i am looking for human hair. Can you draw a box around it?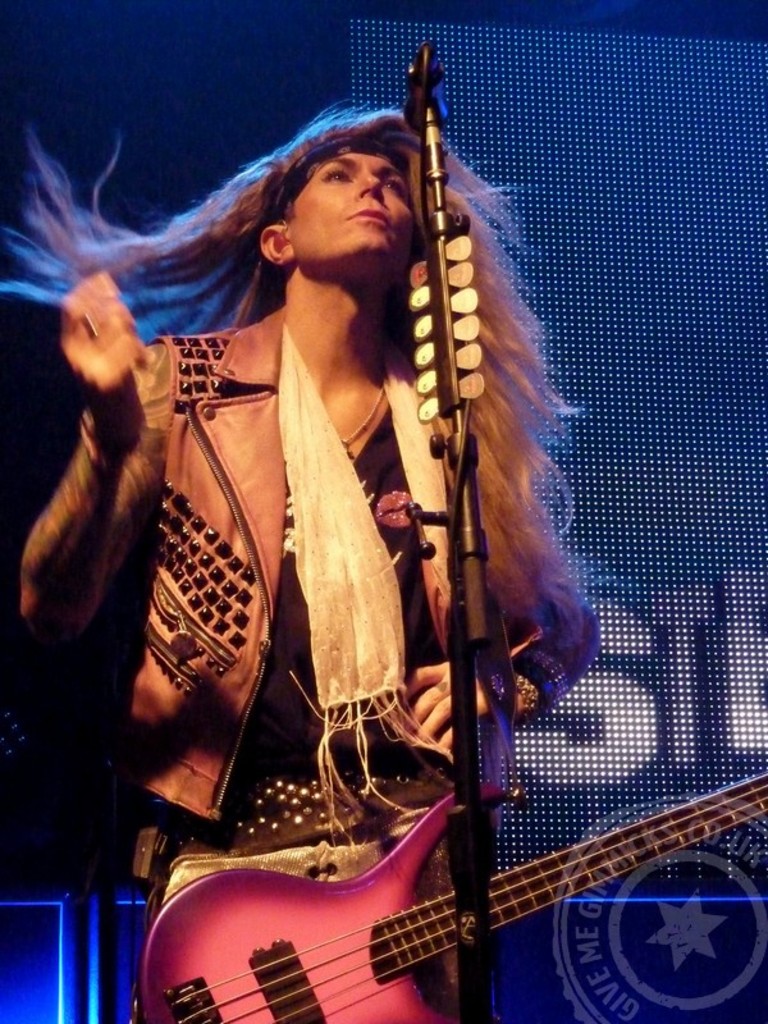
Sure, the bounding box is (0, 102, 585, 653).
